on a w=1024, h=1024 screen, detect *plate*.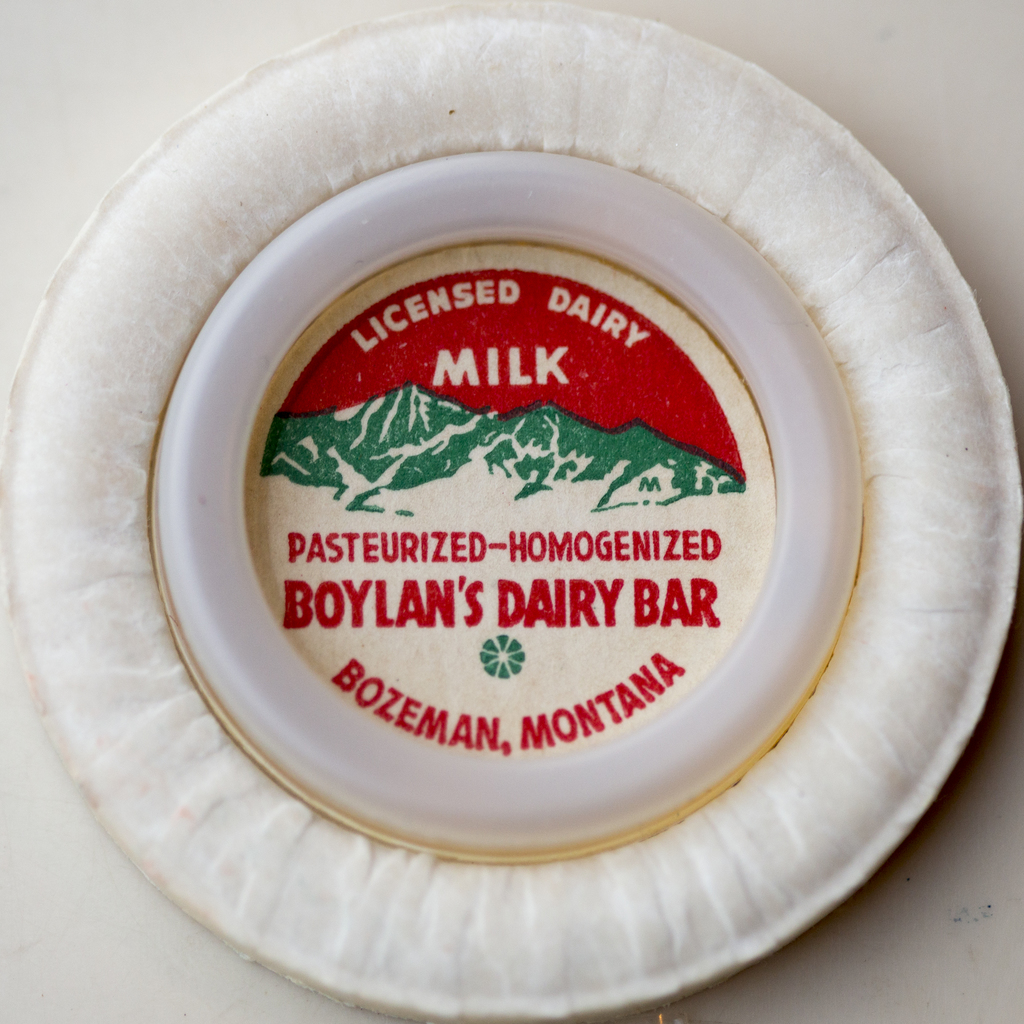
x1=0 y1=0 x2=1021 y2=1023.
